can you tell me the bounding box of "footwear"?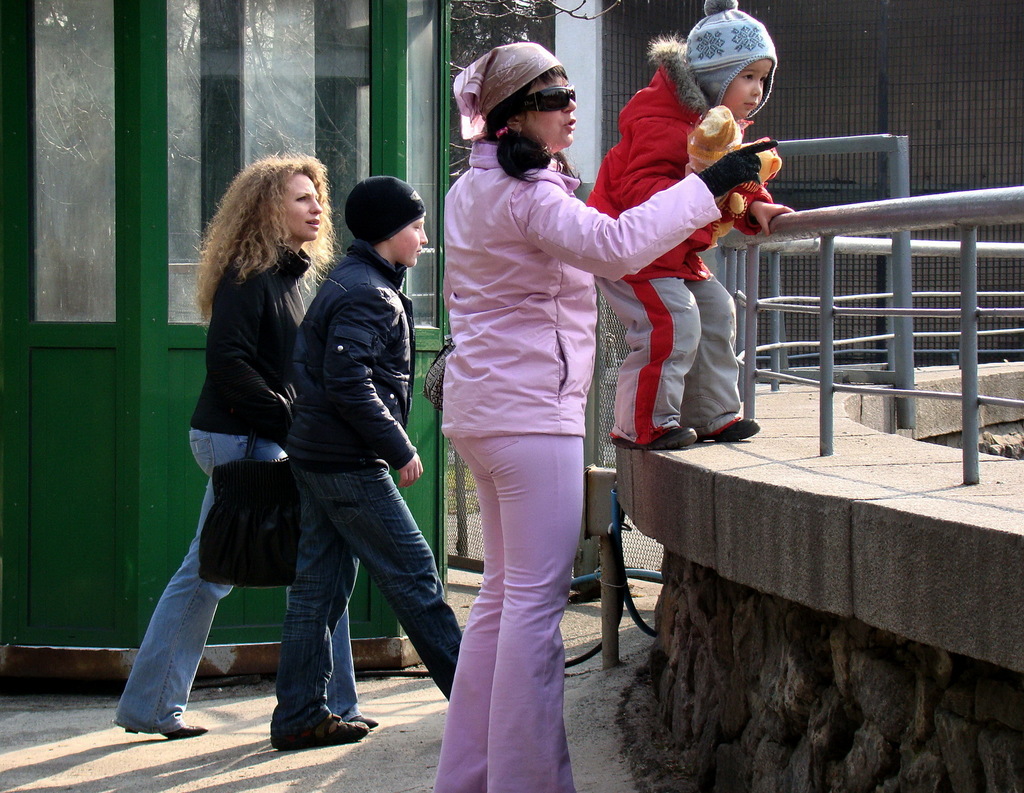
Rect(264, 712, 374, 744).
